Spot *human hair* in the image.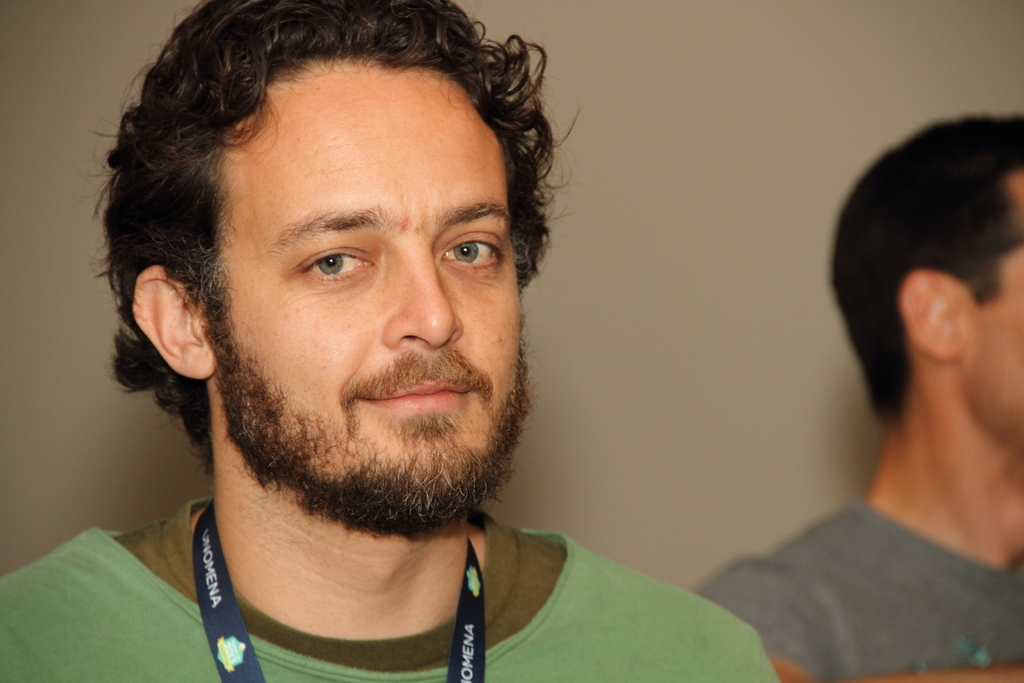
*human hair* found at detection(102, 15, 569, 429).
